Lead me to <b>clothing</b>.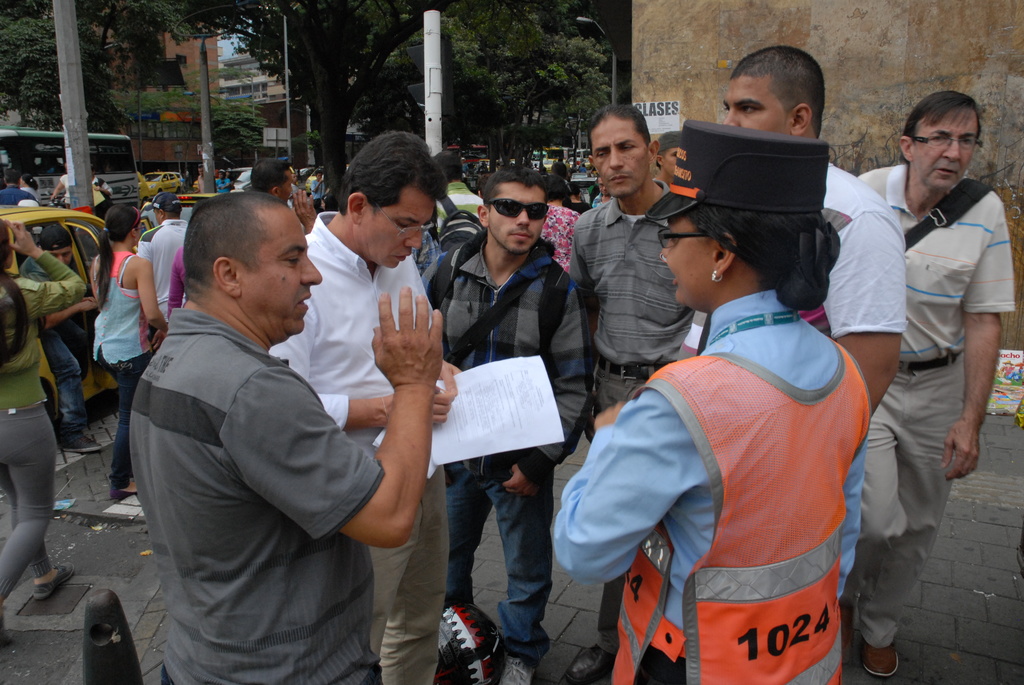
Lead to 19,256,93,431.
